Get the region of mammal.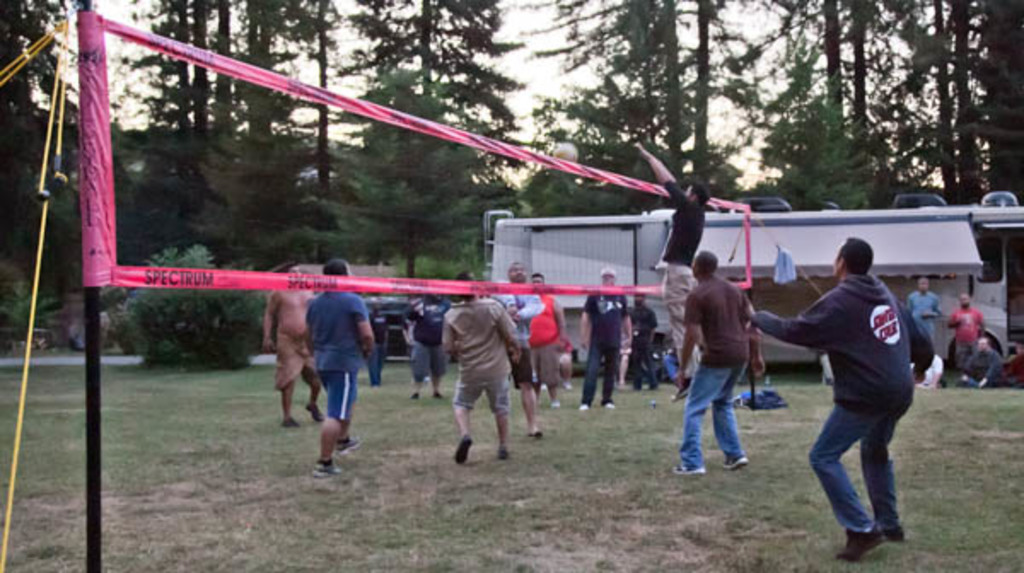
[left=621, top=281, right=660, bottom=384].
